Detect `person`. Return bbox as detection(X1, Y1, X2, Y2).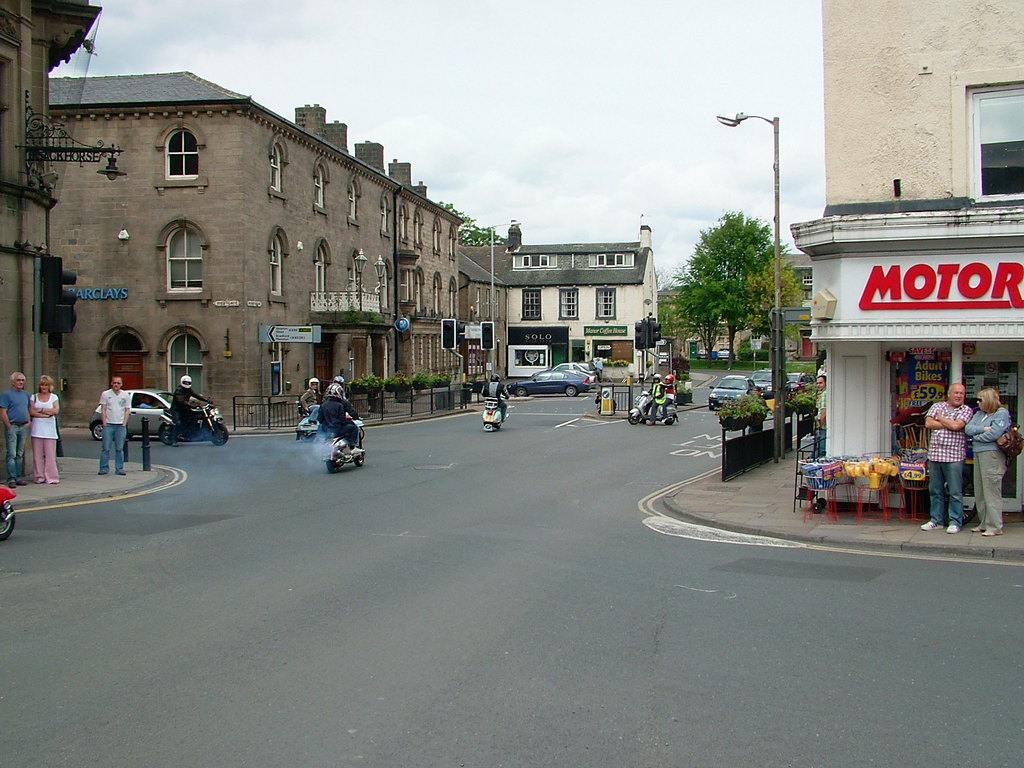
detection(22, 372, 63, 484).
